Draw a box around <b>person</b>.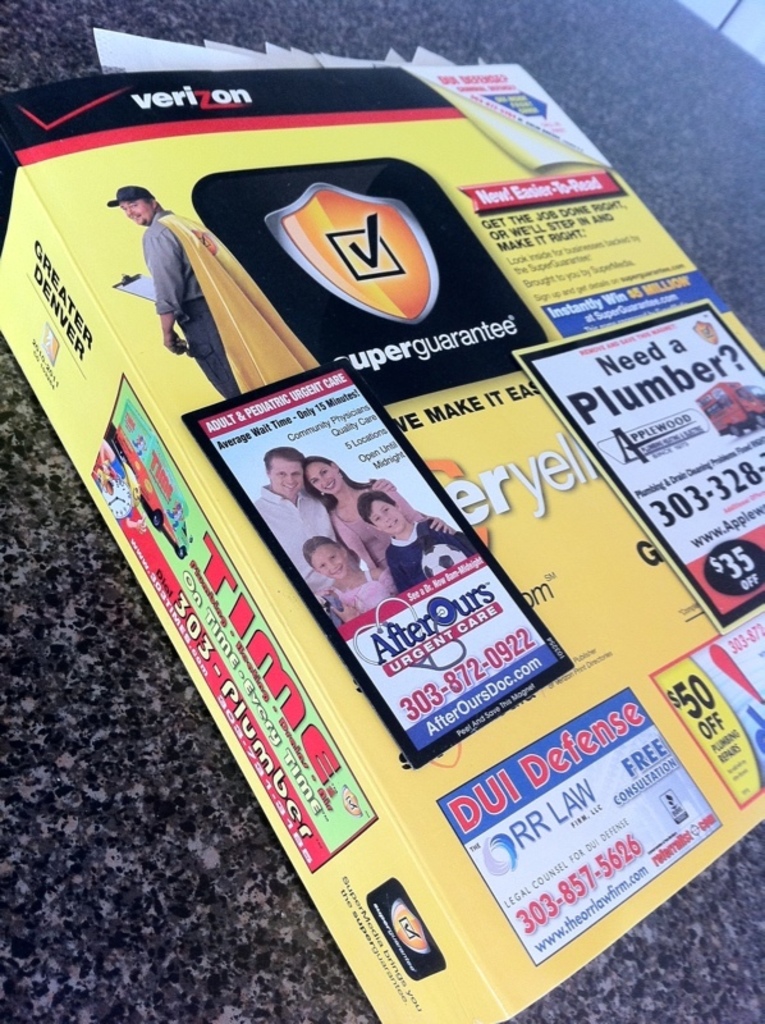
x1=362, y1=490, x2=477, y2=590.
